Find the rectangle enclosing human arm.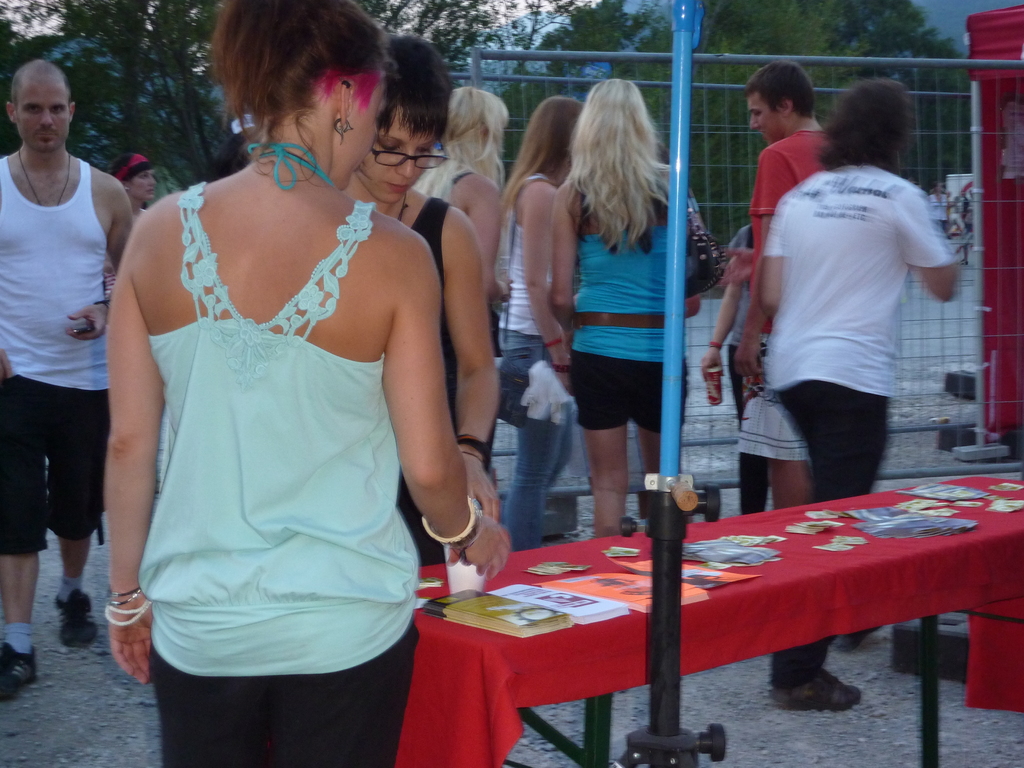
bbox=(671, 180, 726, 300).
